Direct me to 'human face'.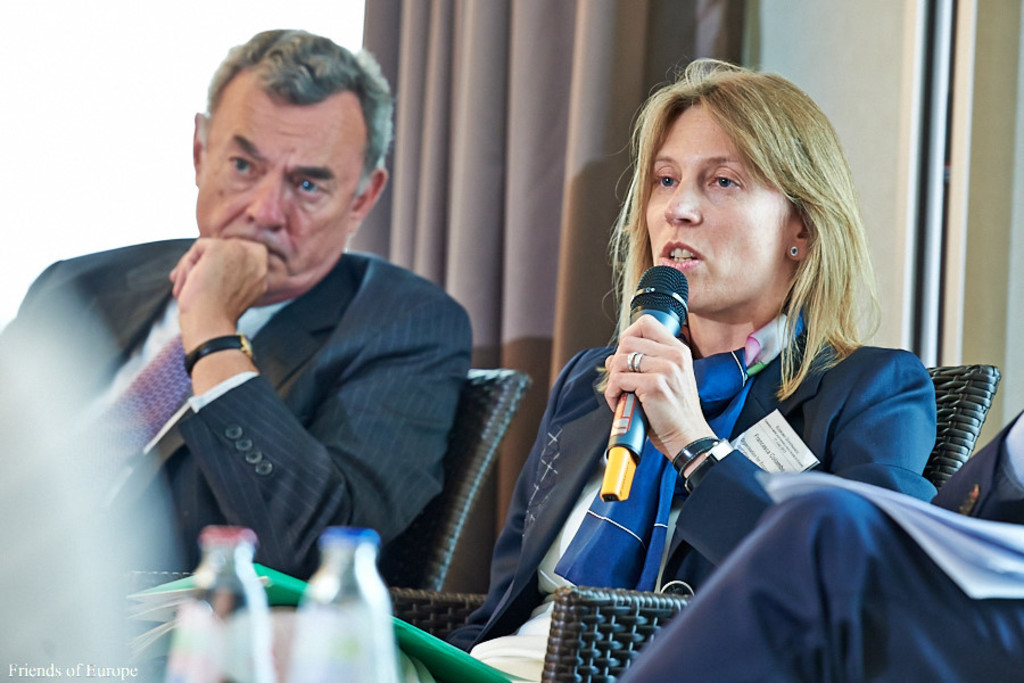
Direction: left=641, top=105, right=790, bottom=316.
